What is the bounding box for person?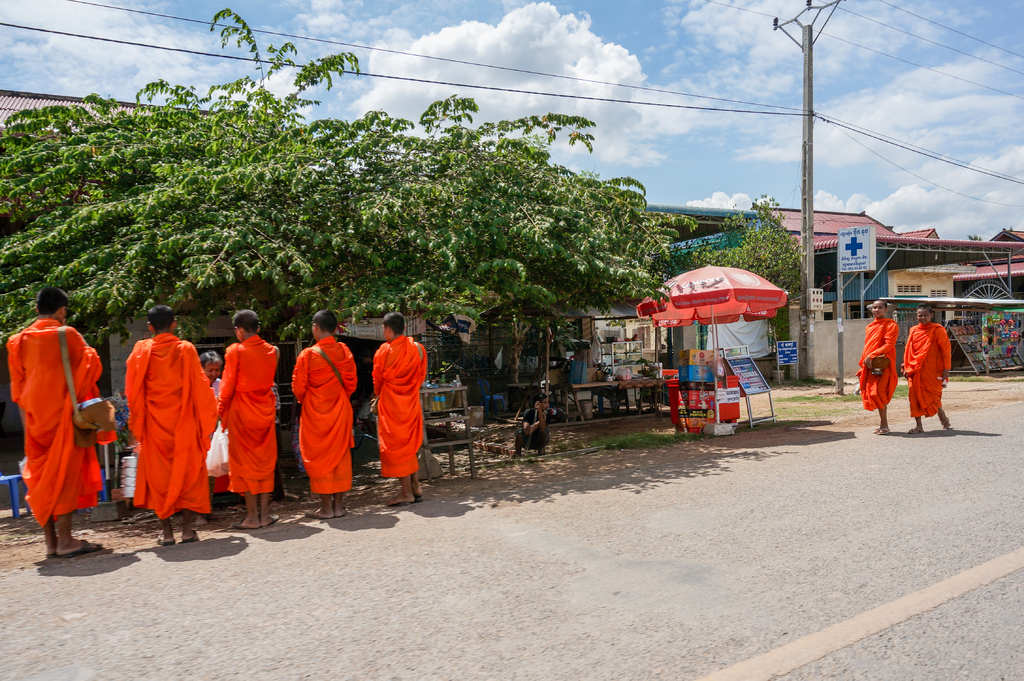
[x1=515, y1=393, x2=557, y2=454].
